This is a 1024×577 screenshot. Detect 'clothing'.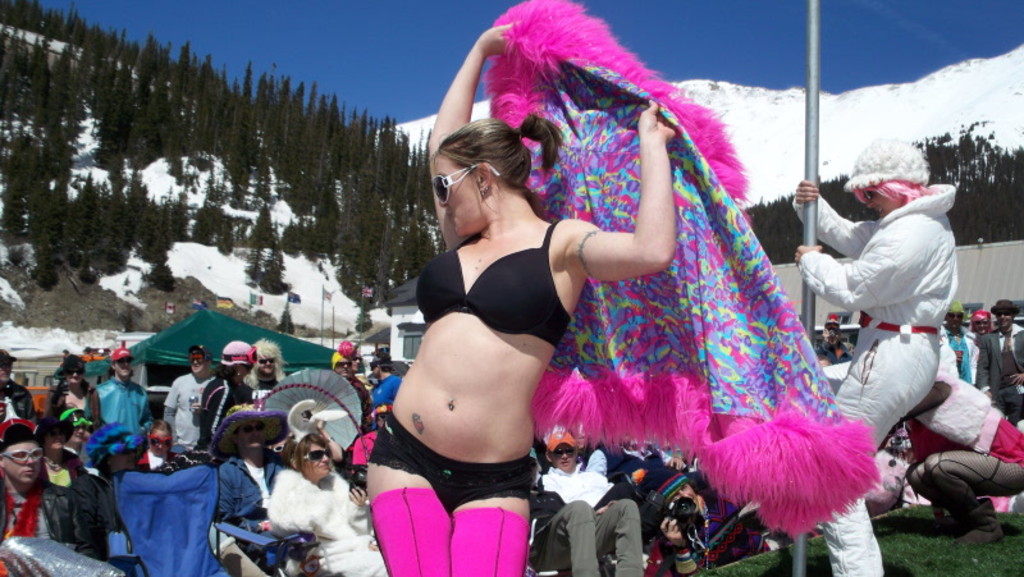
bbox=(347, 362, 370, 386).
